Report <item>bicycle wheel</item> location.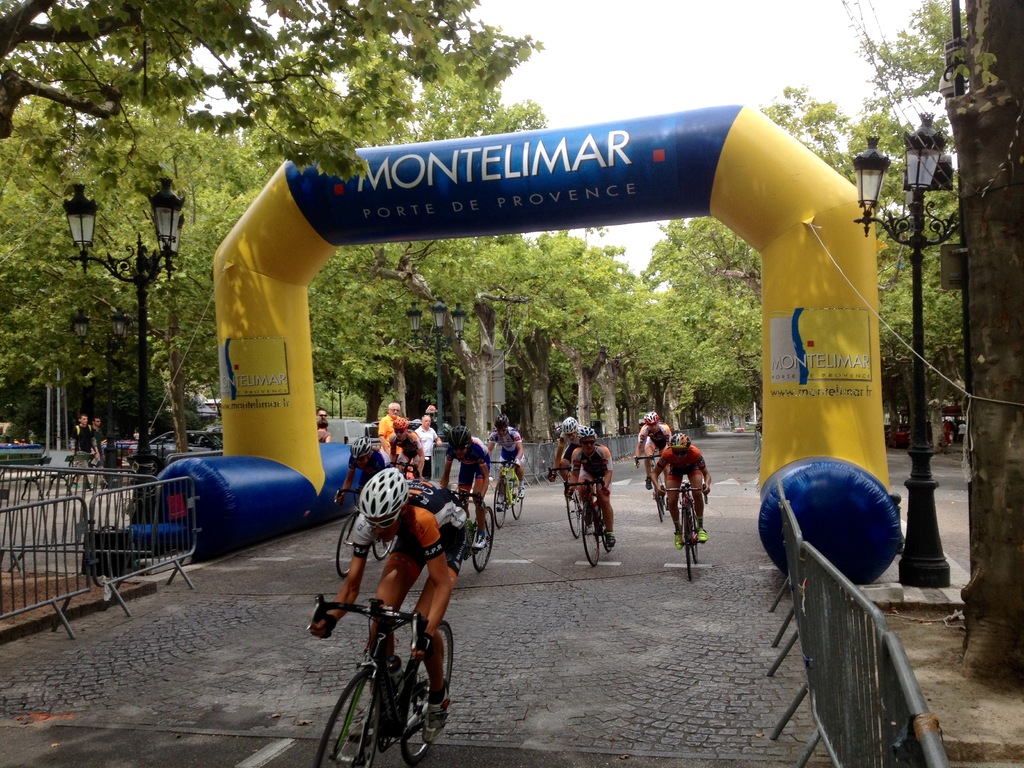
Report: [x1=375, y1=541, x2=392, y2=563].
